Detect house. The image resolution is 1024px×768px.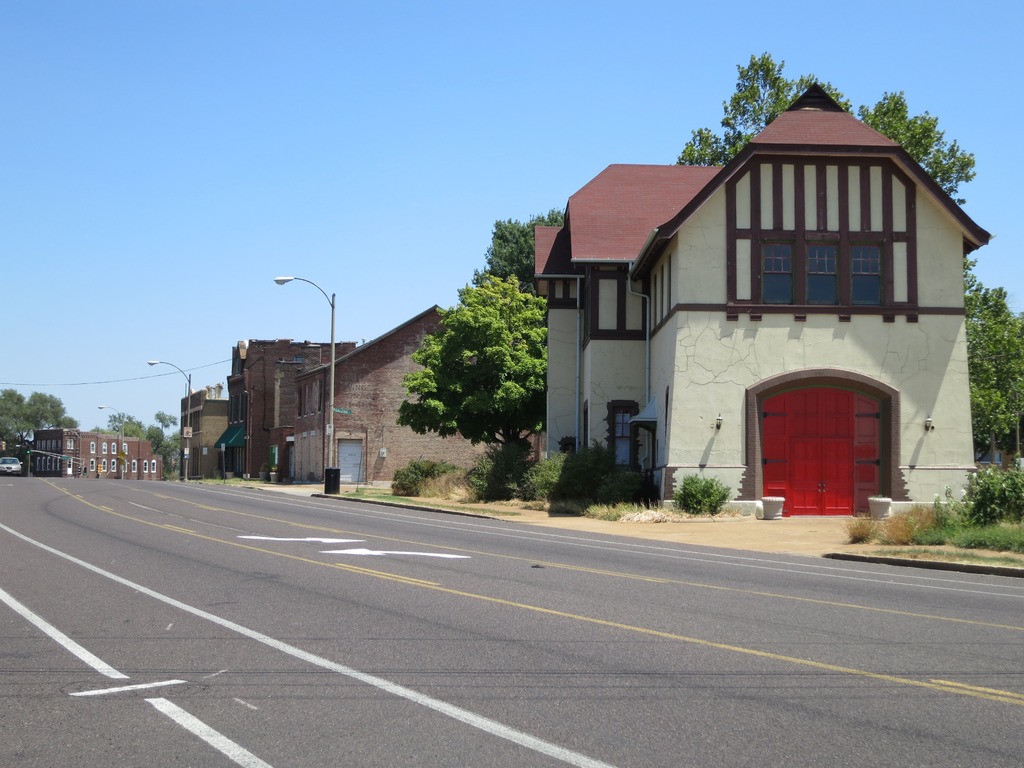
x1=540 y1=93 x2=983 y2=529.
